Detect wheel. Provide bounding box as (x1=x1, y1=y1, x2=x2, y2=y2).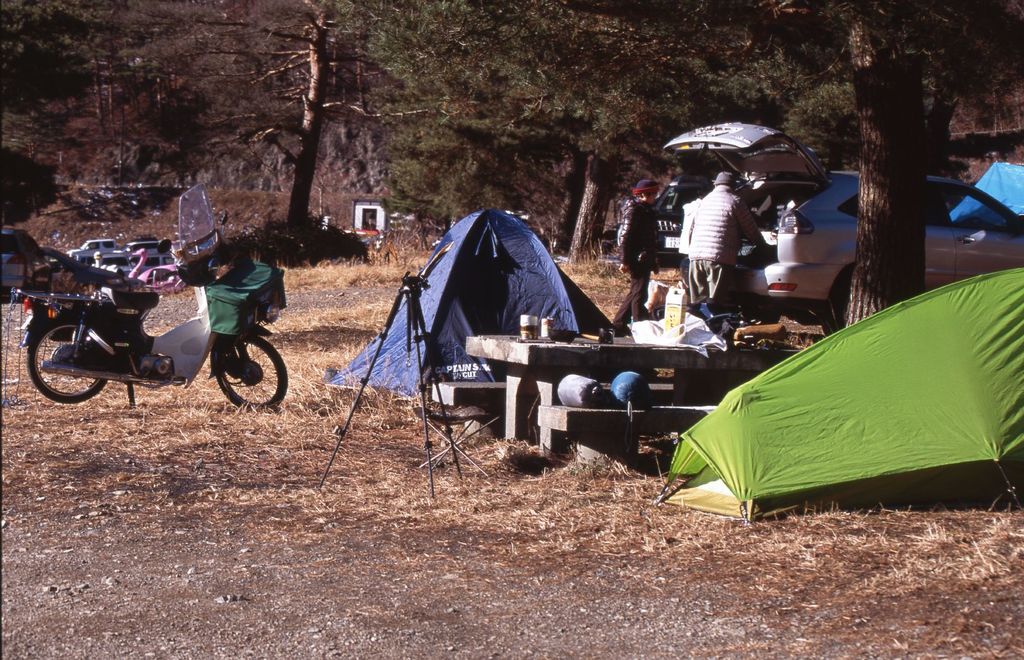
(x1=822, y1=279, x2=851, y2=337).
